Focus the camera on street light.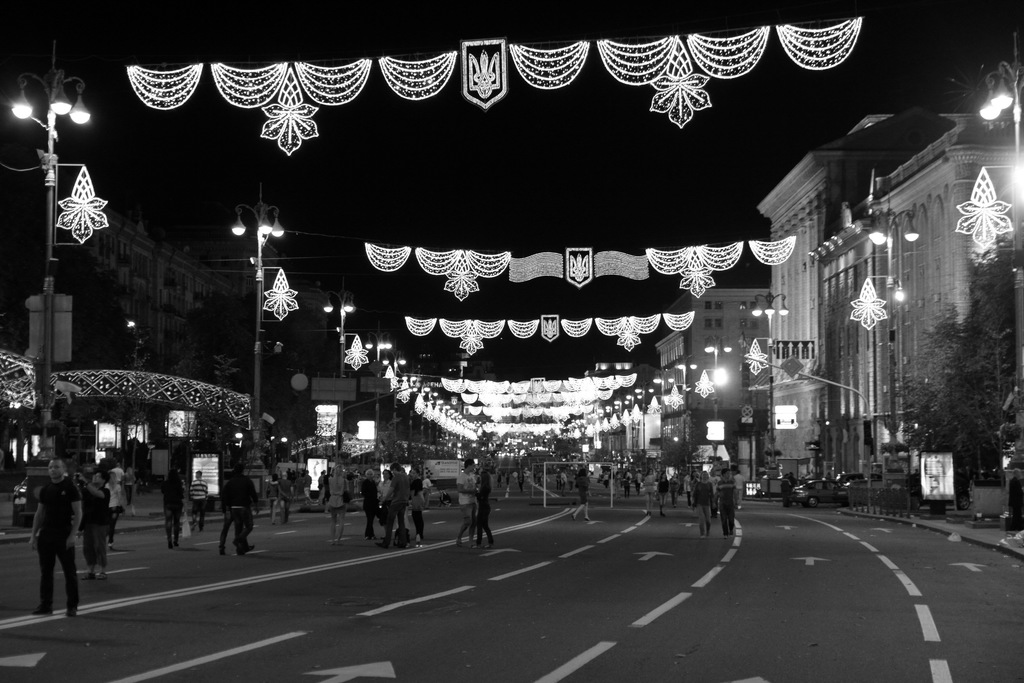
Focus region: l=320, t=278, r=360, b=427.
